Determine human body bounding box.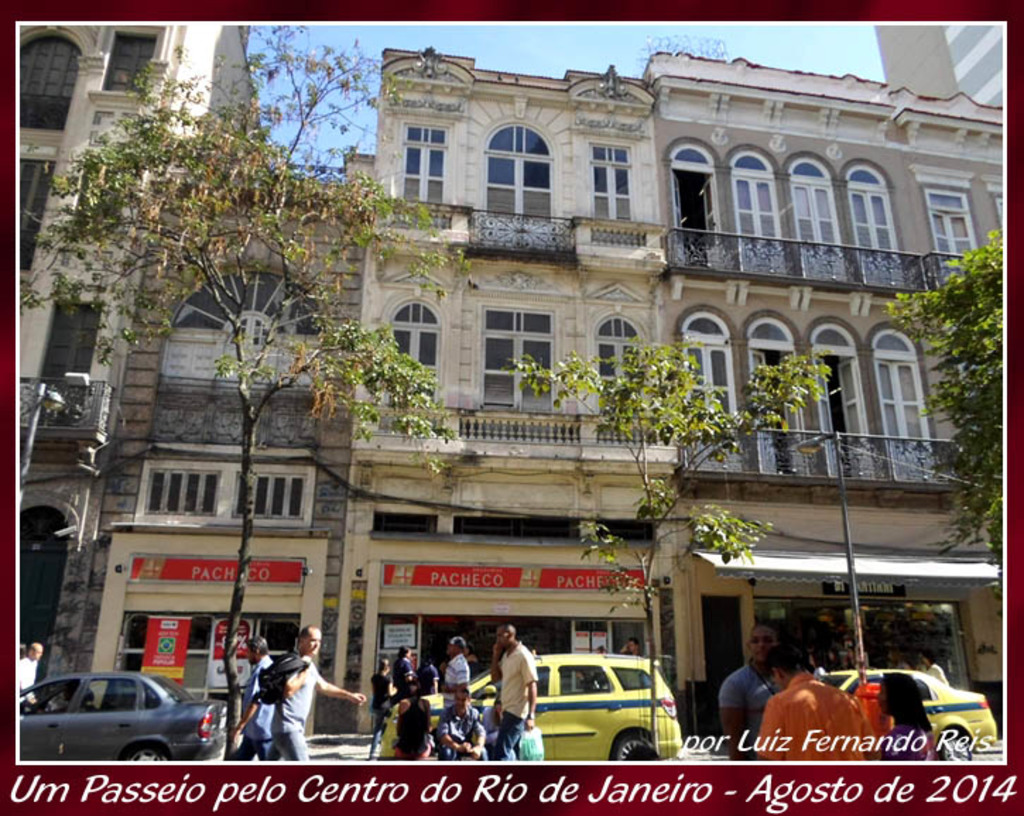
Determined: [264, 624, 360, 760].
